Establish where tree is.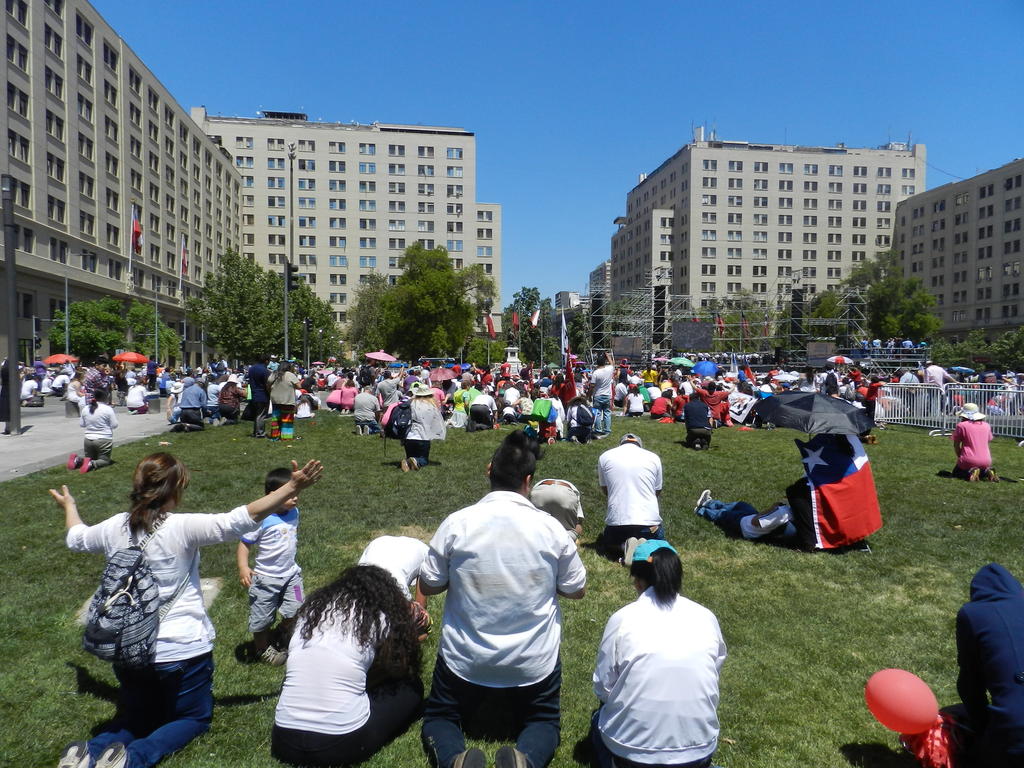
Established at bbox(345, 267, 392, 351).
